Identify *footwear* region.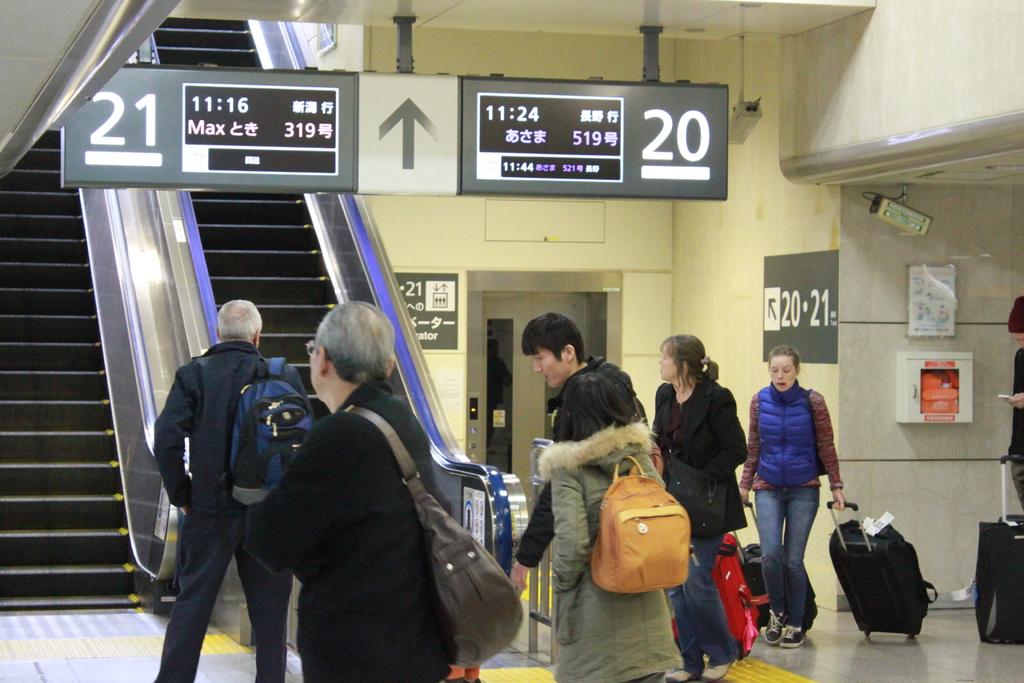
Region: [703,654,735,682].
